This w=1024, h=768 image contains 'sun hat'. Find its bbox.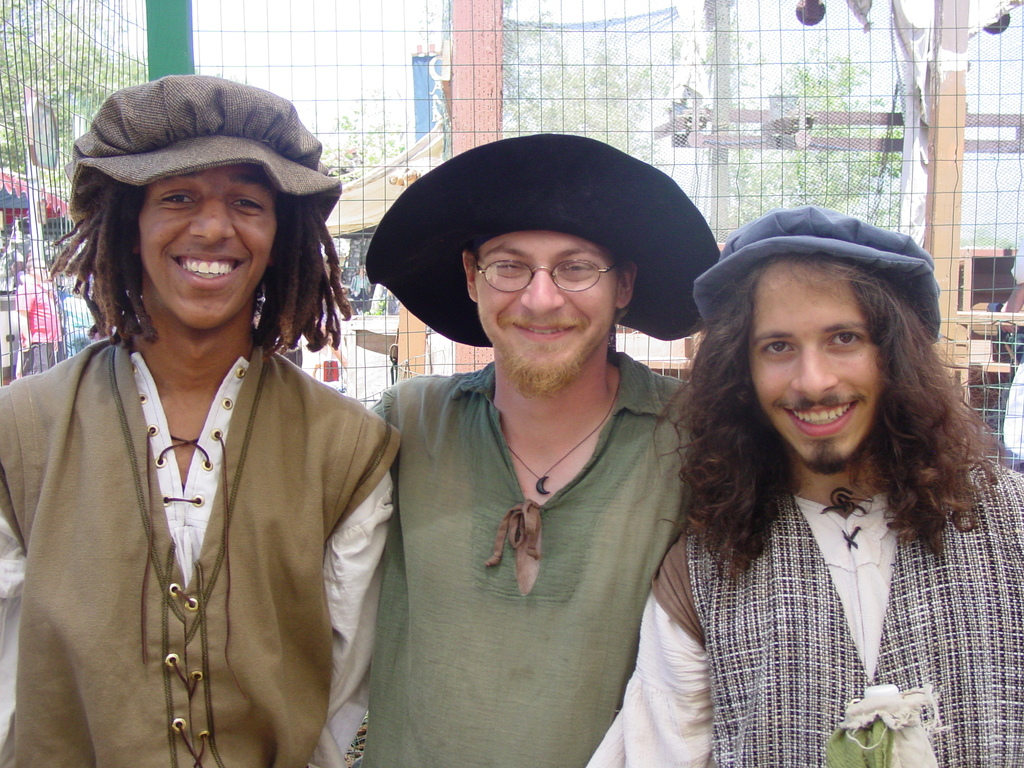
65 71 349 241.
